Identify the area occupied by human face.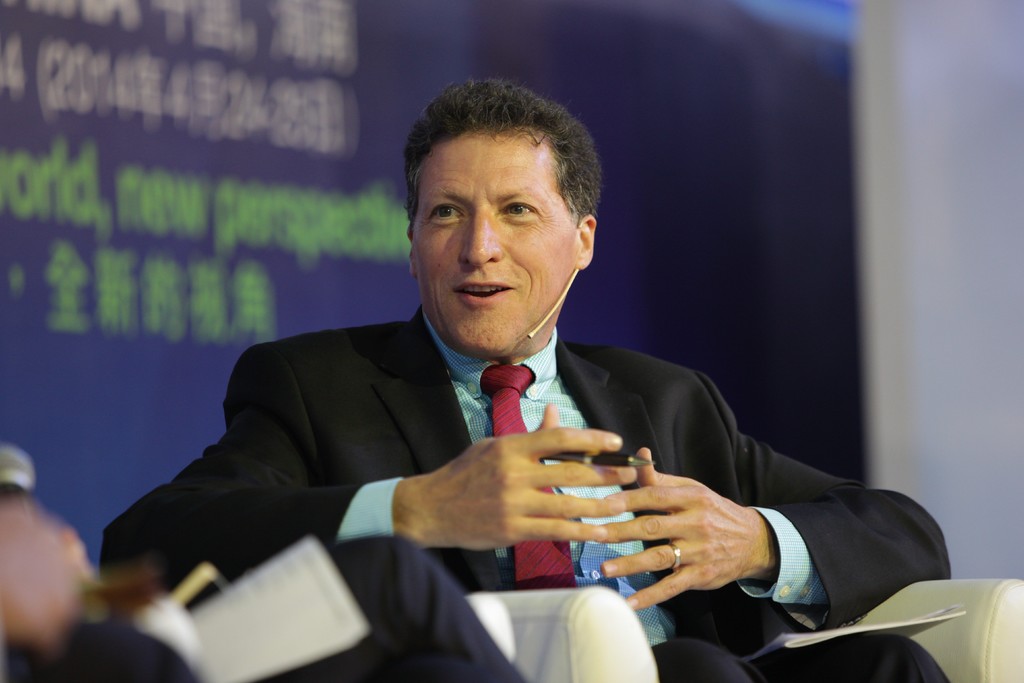
Area: Rect(410, 132, 572, 356).
